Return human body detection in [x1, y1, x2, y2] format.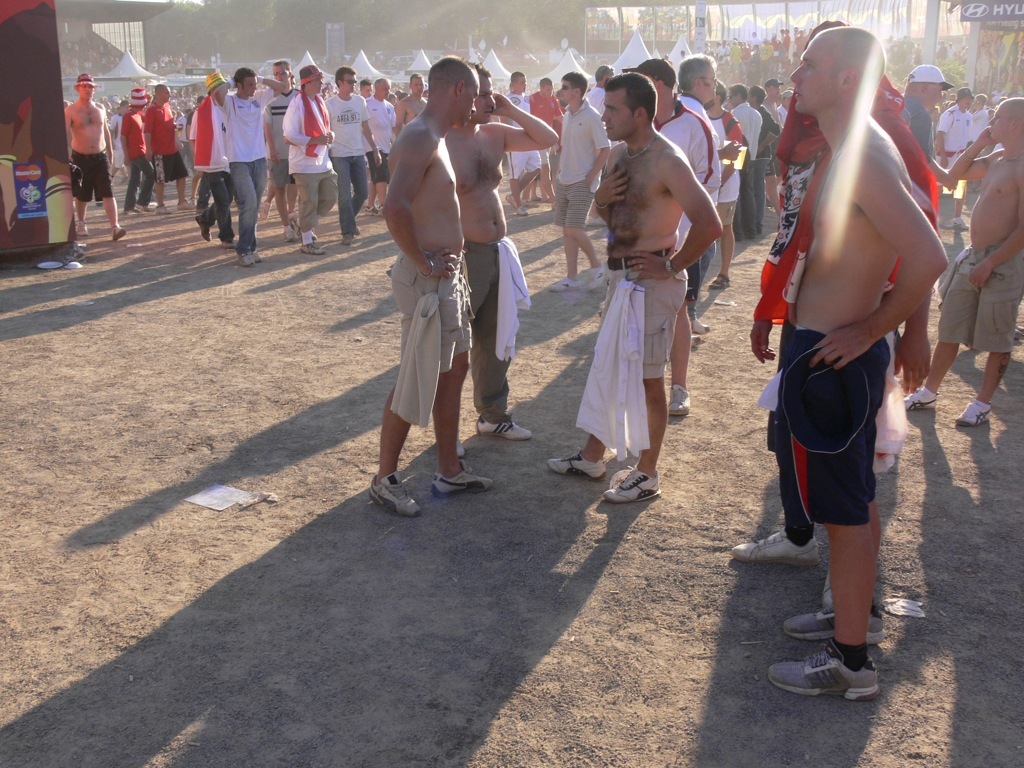
[552, 95, 606, 287].
